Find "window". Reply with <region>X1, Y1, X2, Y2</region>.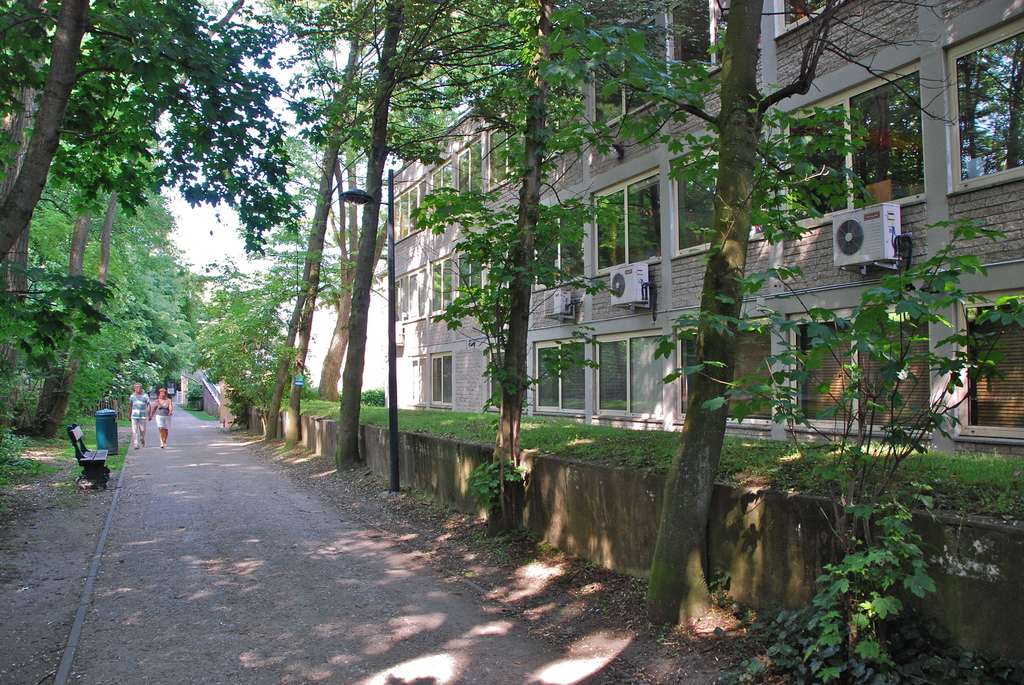
<region>484, 116, 524, 190</region>.
